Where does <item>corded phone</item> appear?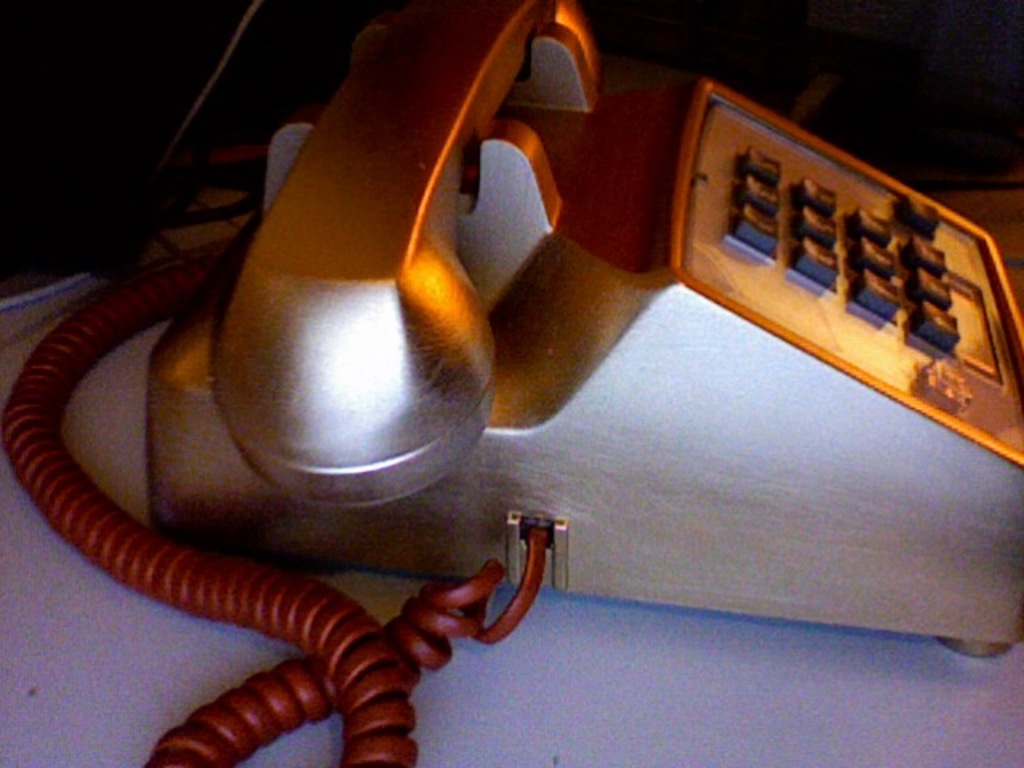
Appears at Rect(3, 0, 1019, 766).
